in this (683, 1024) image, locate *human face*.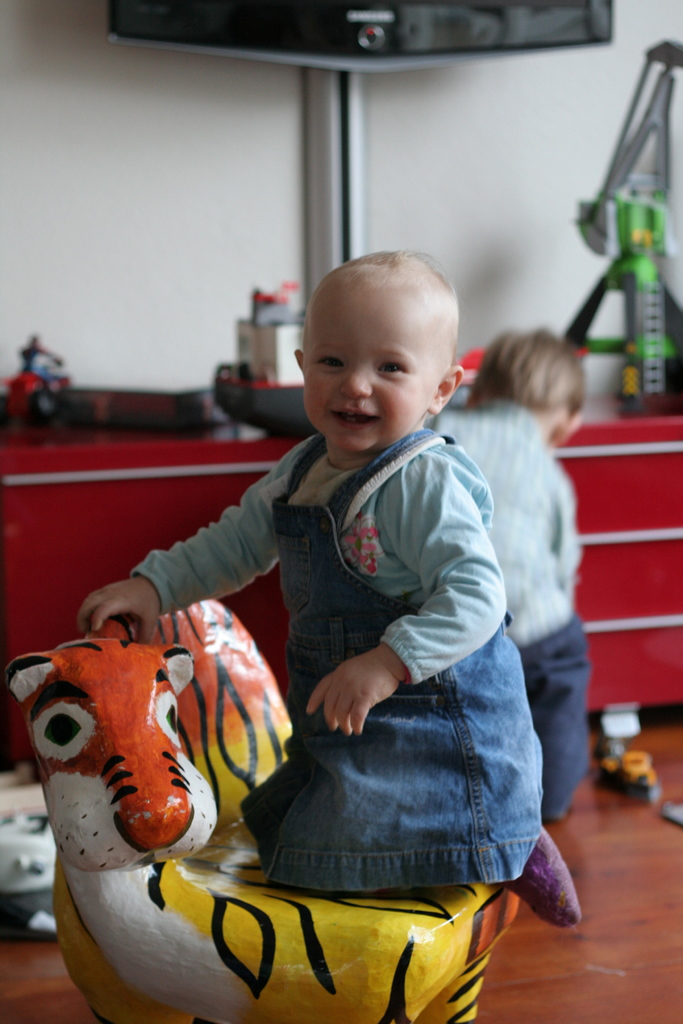
Bounding box: detection(294, 271, 438, 458).
